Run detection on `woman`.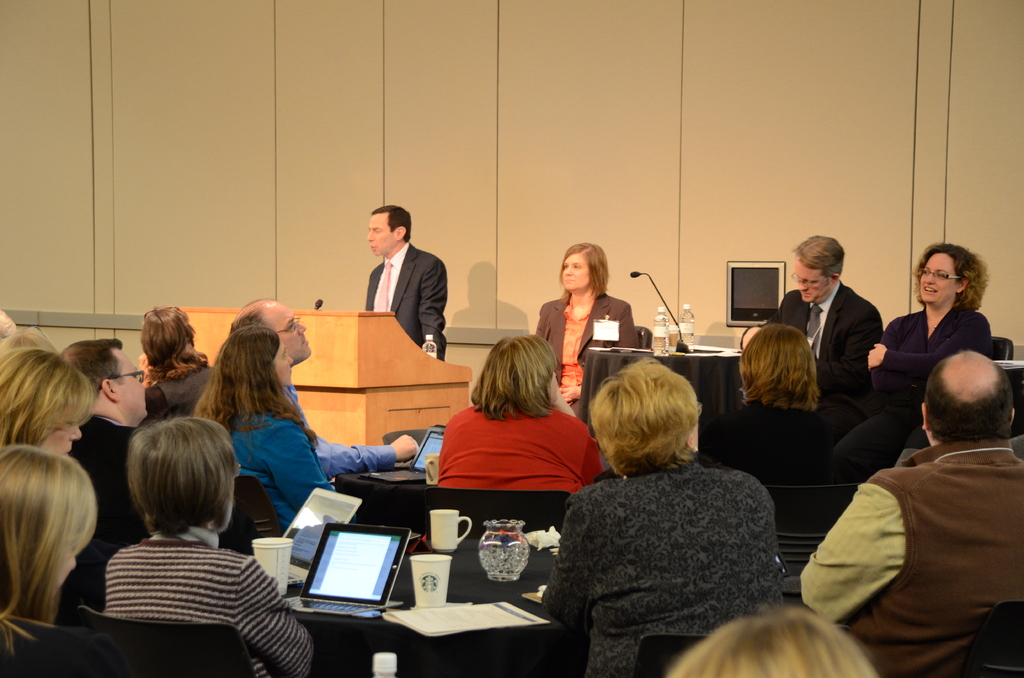
Result: box(0, 345, 95, 465).
